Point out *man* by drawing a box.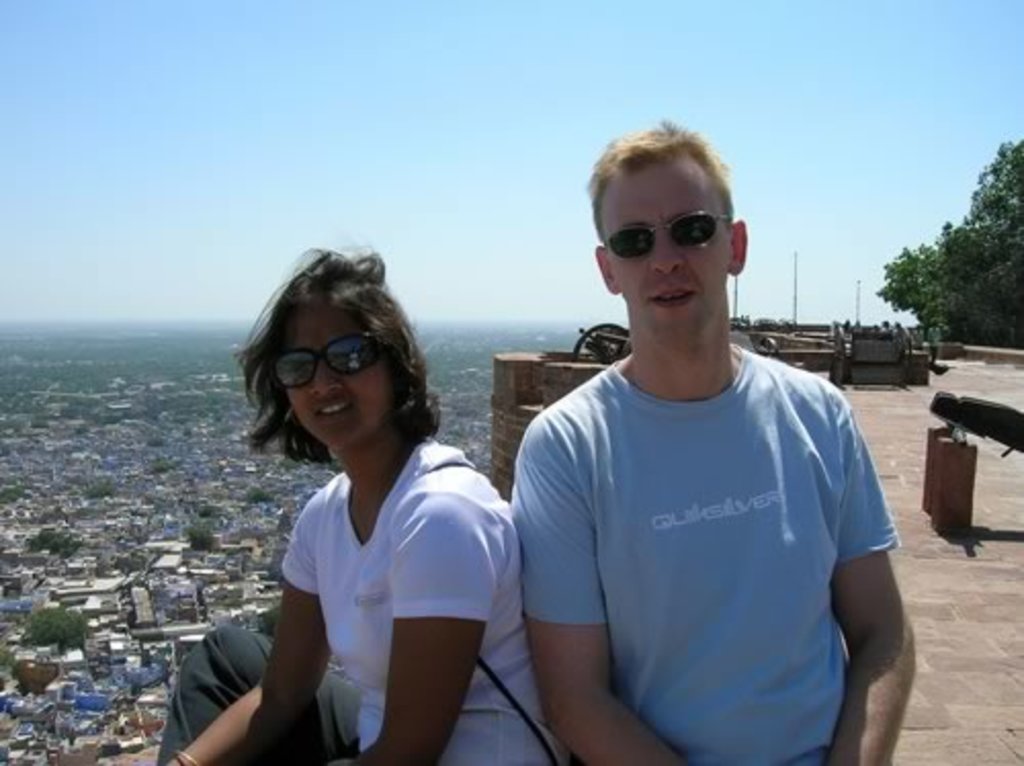
483/127/907/758.
